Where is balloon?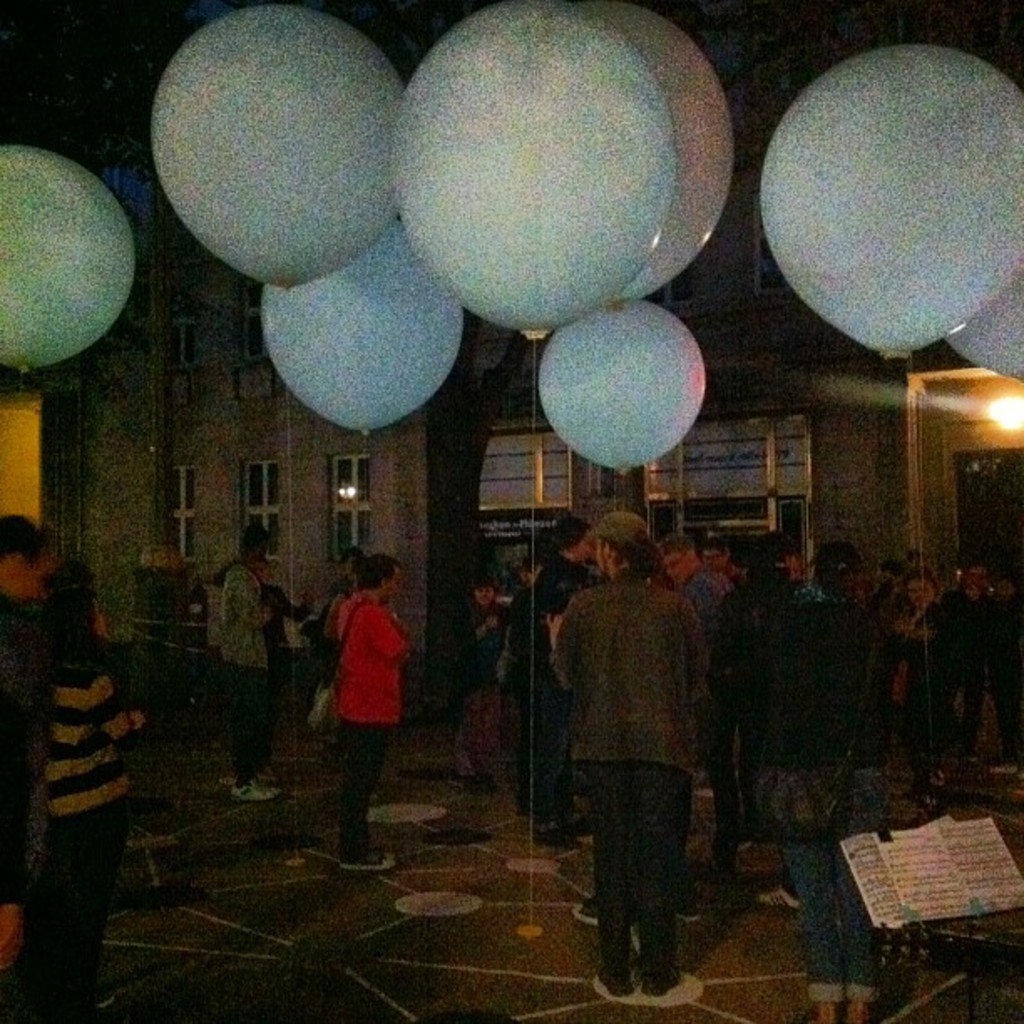
<region>758, 38, 1022, 360</region>.
